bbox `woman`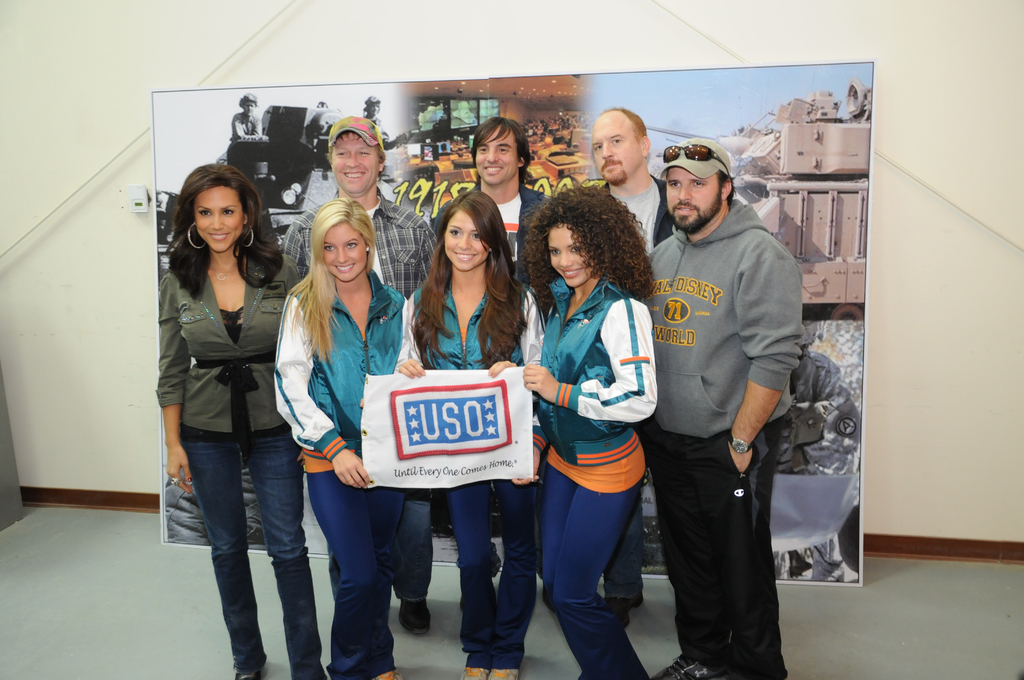
box=[409, 184, 541, 679]
